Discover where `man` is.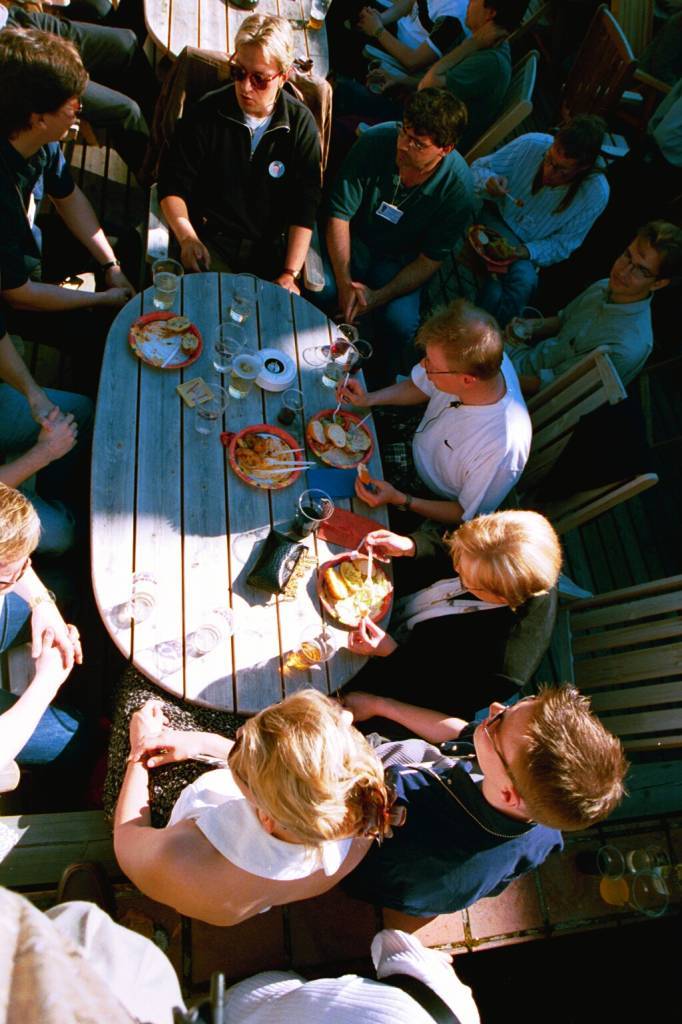
Discovered at x1=0 y1=24 x2=135 y2=341.
